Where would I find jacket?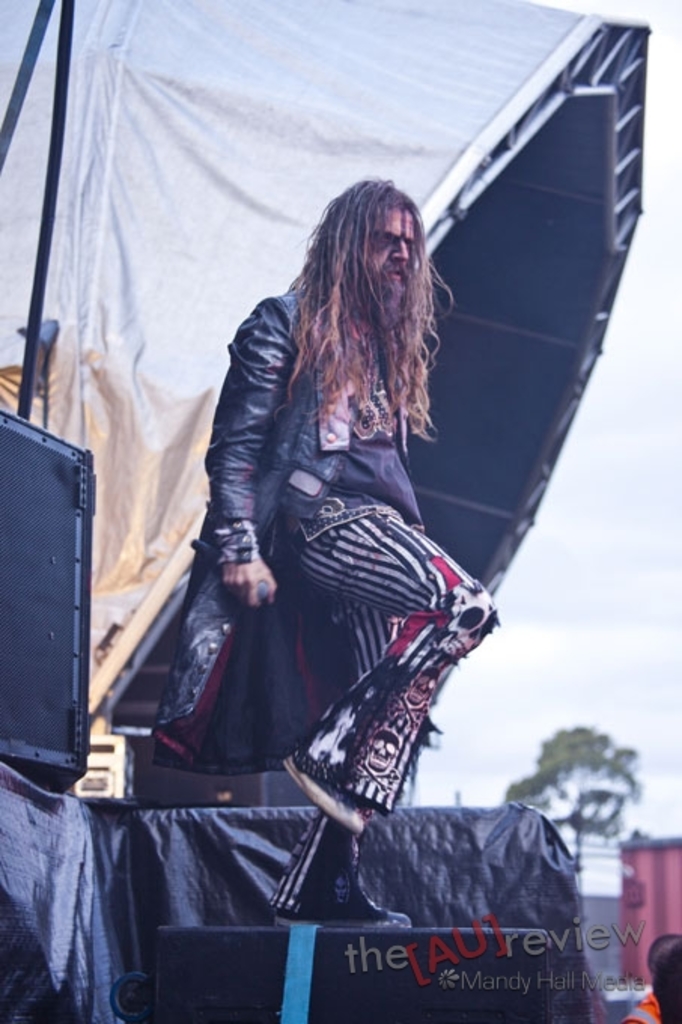
At [x1=151, y1=301, x2=408, y2=774].
